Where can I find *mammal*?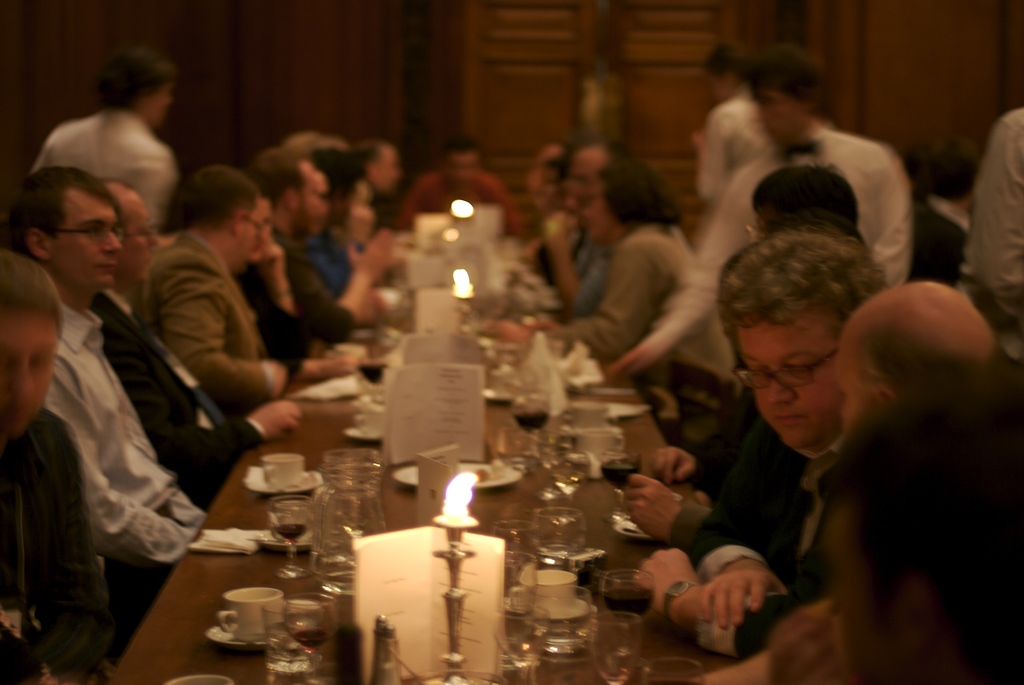
You can find it at pyautogui.locateOnScreen(606, 45, 904, 381).
